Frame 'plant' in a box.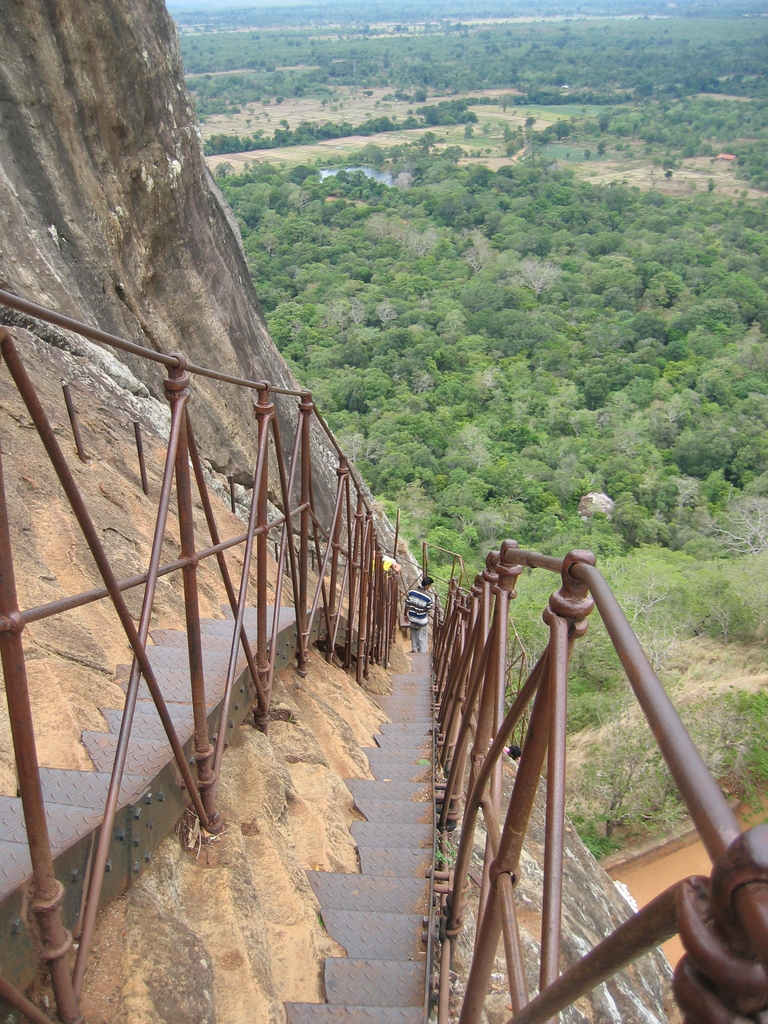
locate(565, 652, 765, 868).
